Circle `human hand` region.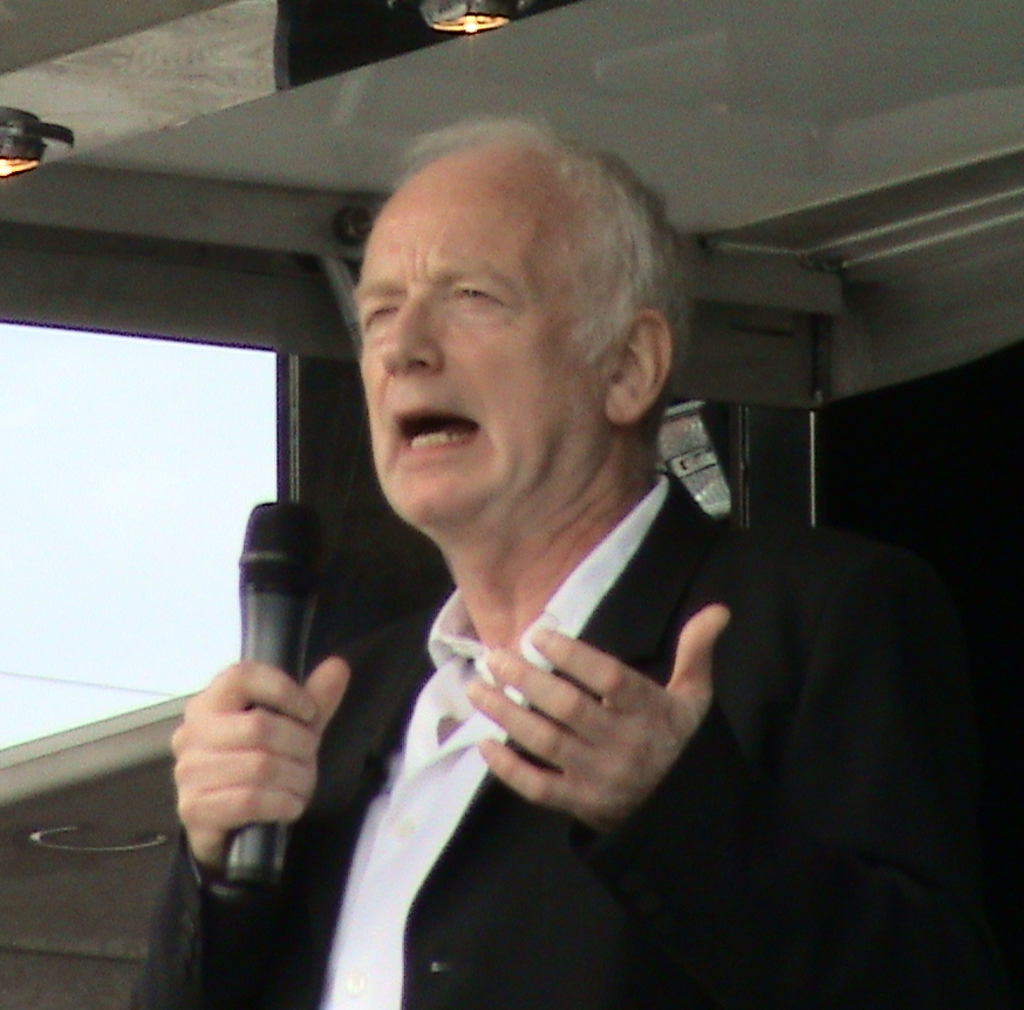
Region: detection(168, 651, 356, 879).
